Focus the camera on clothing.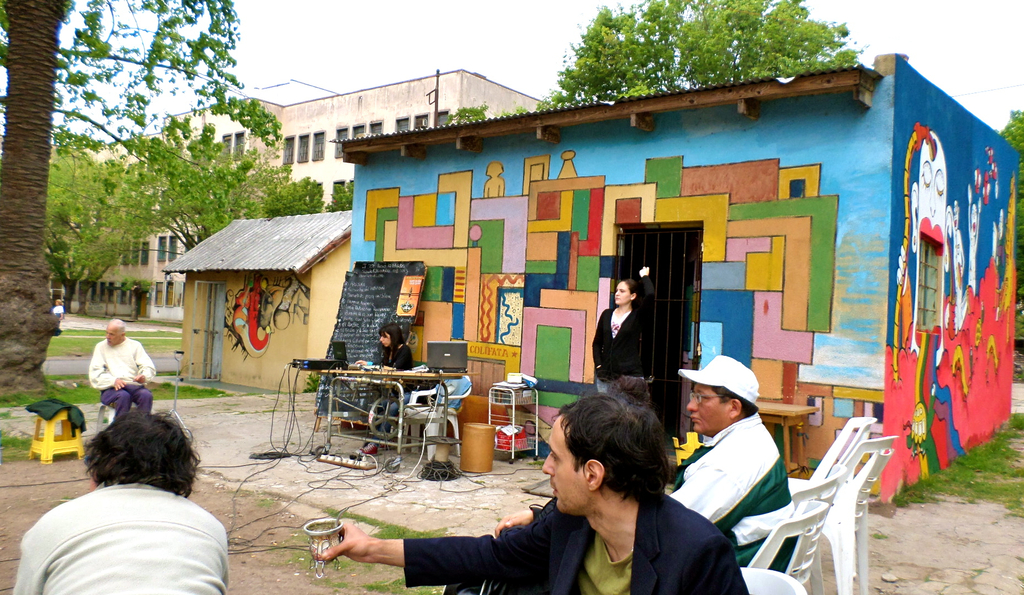
Focus region: 676/411/801/577.
